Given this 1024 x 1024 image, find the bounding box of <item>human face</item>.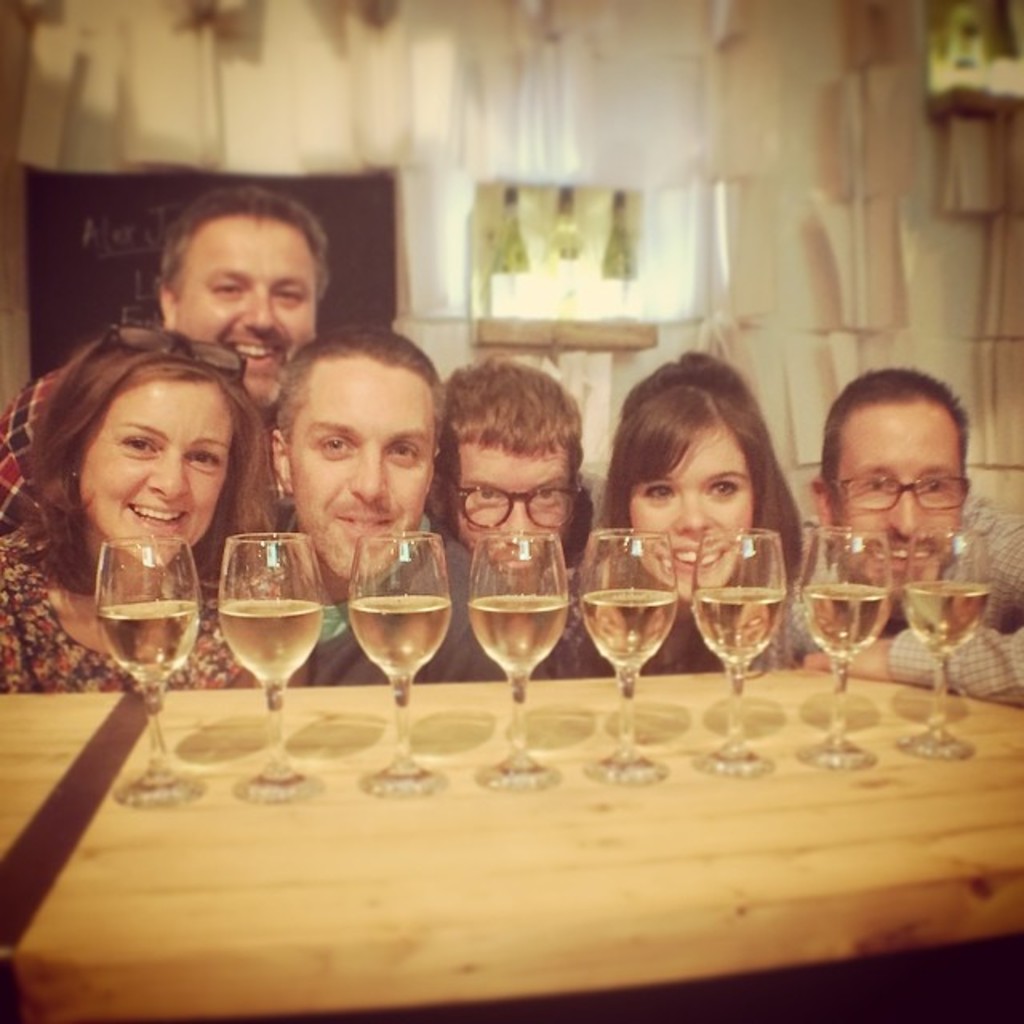
select_region(86, 379, 211, 568).
